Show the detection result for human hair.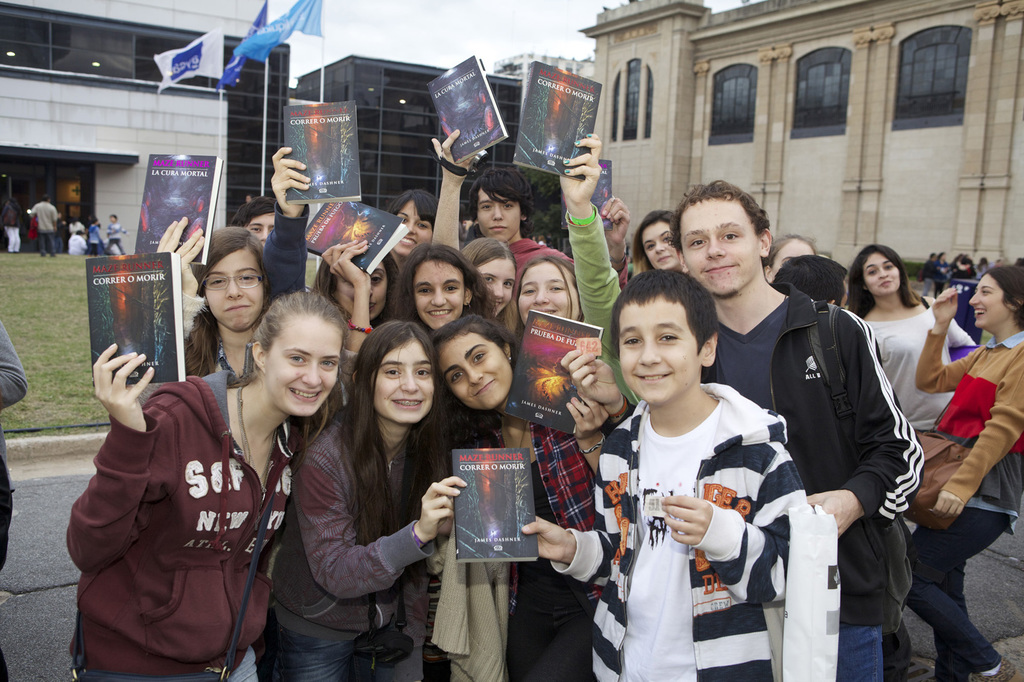
227:193:280:226.
